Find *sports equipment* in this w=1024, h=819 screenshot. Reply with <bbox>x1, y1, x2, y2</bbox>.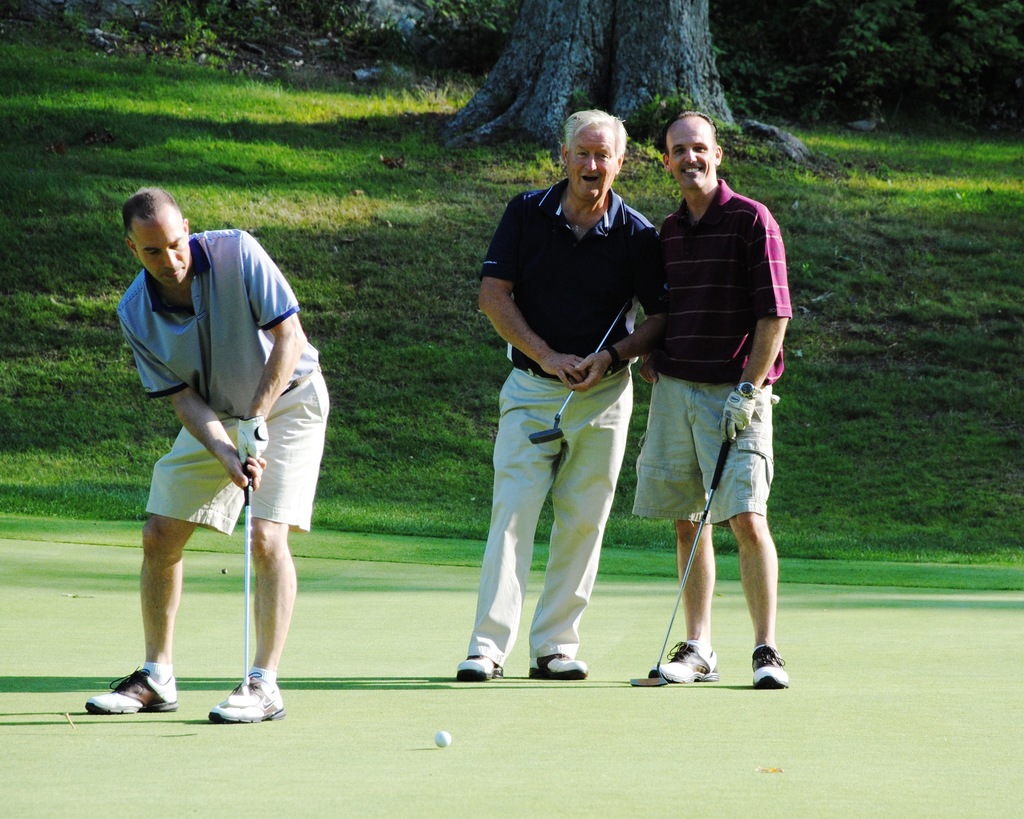
<bbox>432, 727, 450, 747</bbox>.
